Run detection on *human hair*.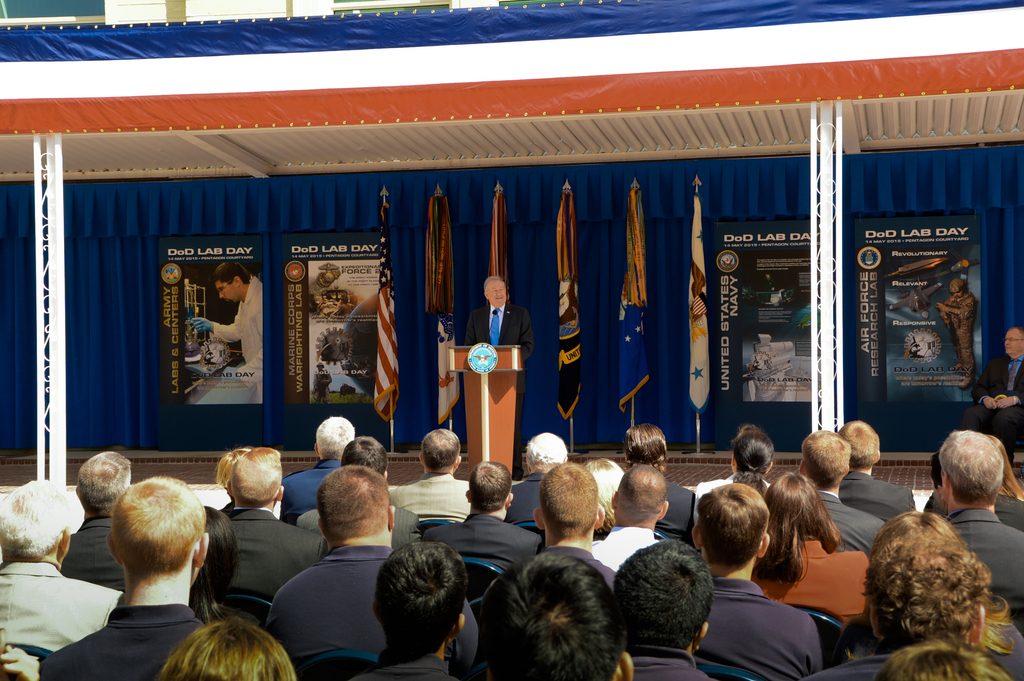
Result: {"x1": 315, "y1": 415, "x2": 351, "y2": 467}.
